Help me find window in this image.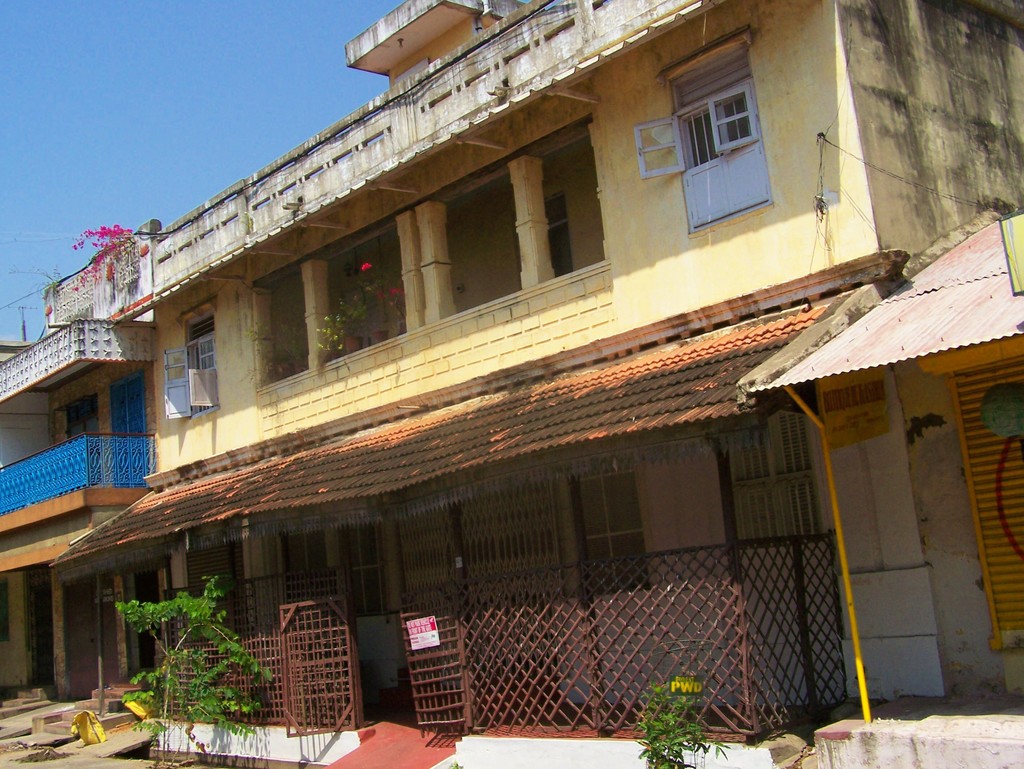
Found it: 154 324 223 431.
